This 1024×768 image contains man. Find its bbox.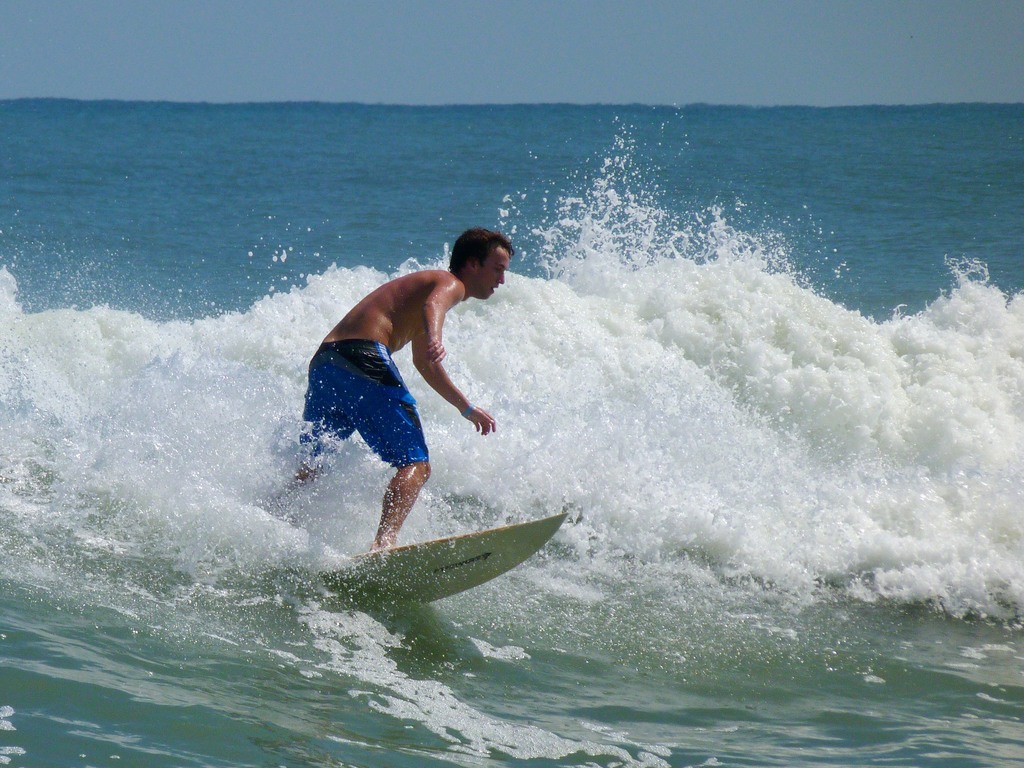
x1=296 y1=214 x2=527 y2=589.
